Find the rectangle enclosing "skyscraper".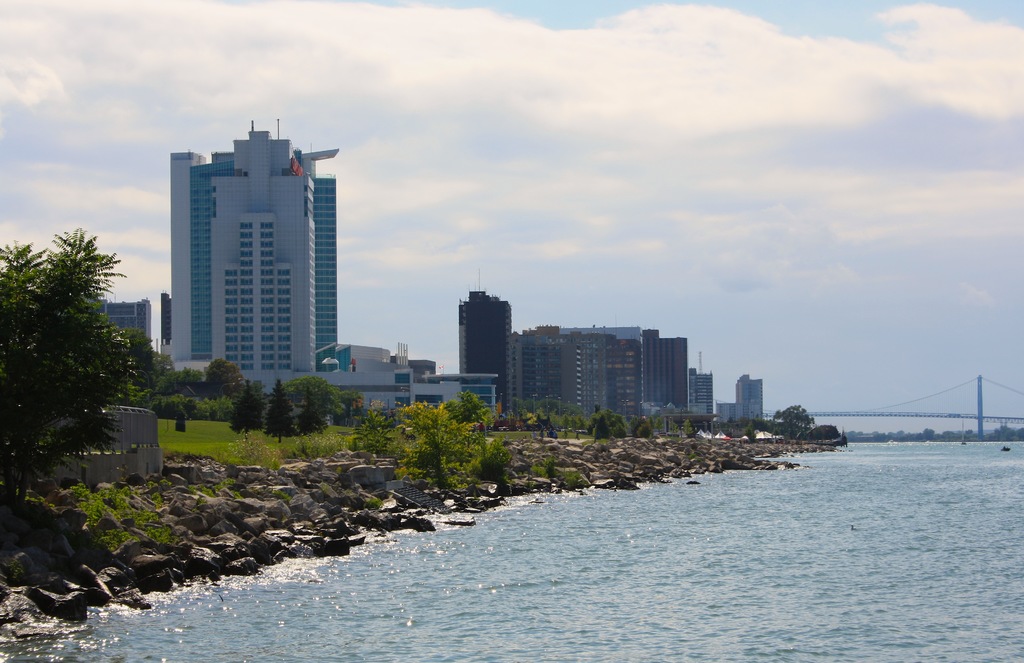
l=172, t=115, r=354, b=388.
